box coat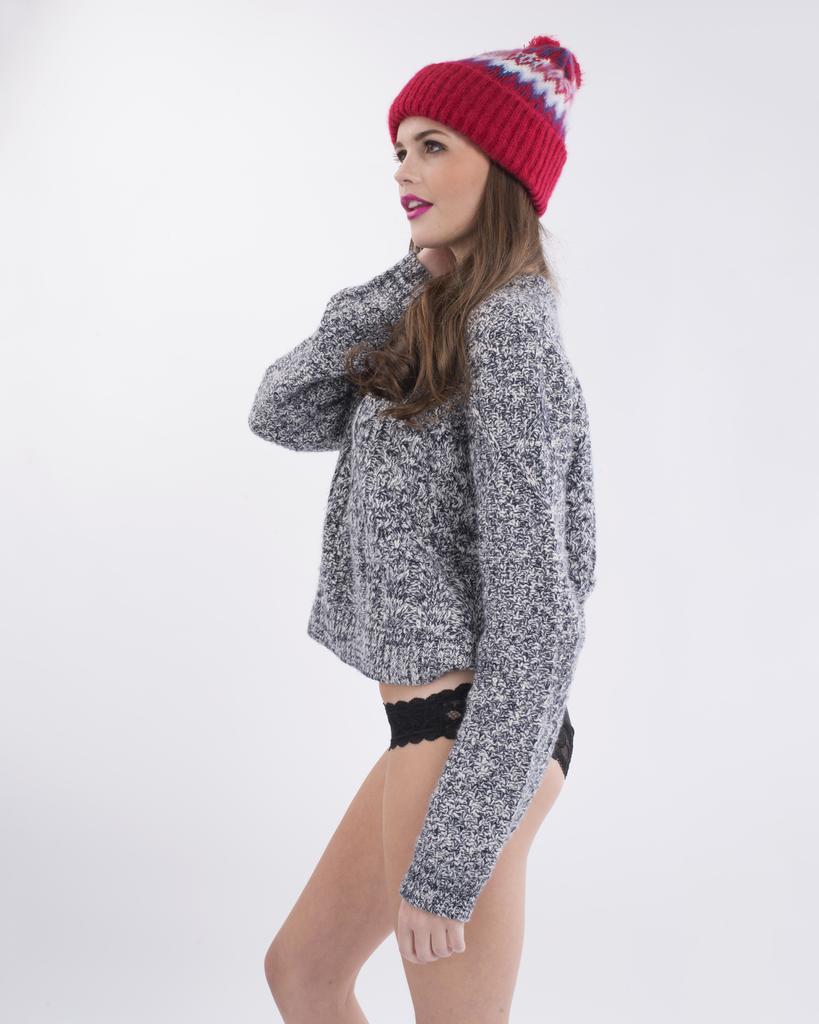
region(251, 262, 602, 925)
